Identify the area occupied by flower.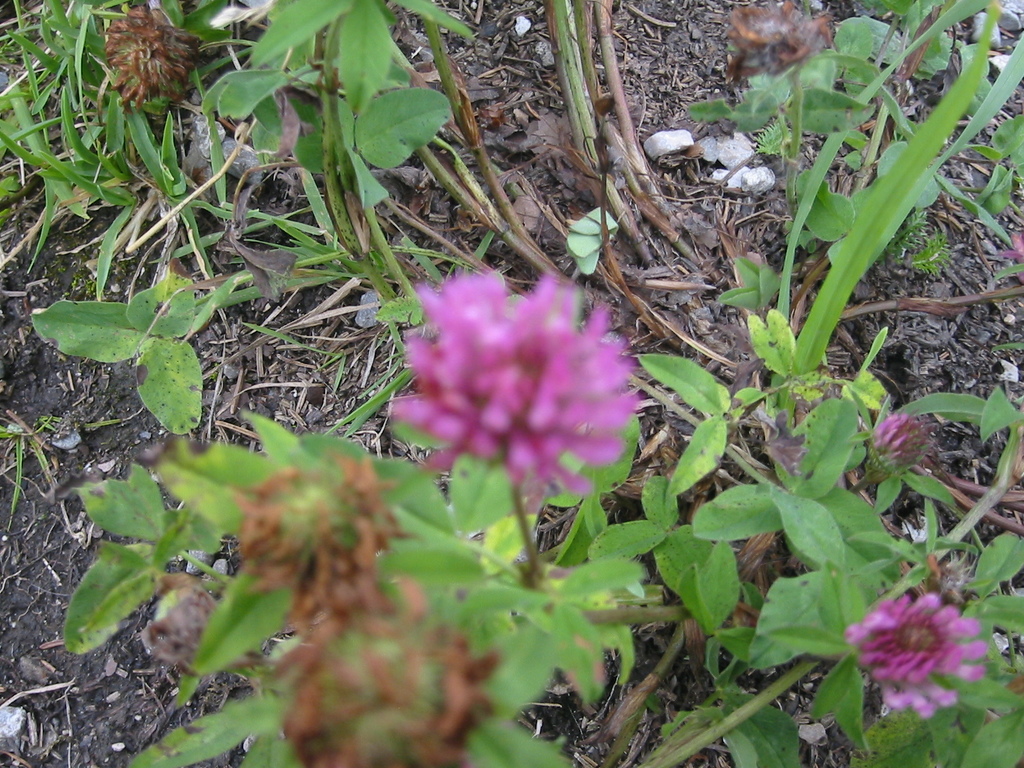
Area: {"x1": 137, "y1": 569, "x2": 260, "y2": 677}.
